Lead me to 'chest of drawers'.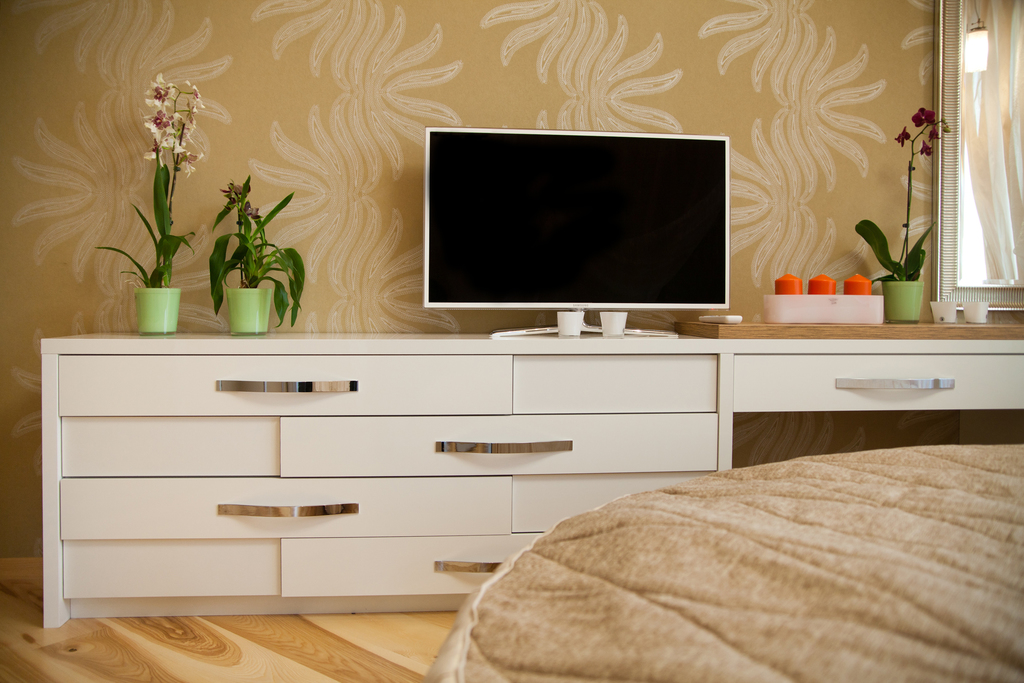
Lead to <box>38,333,1023,630</box>.
